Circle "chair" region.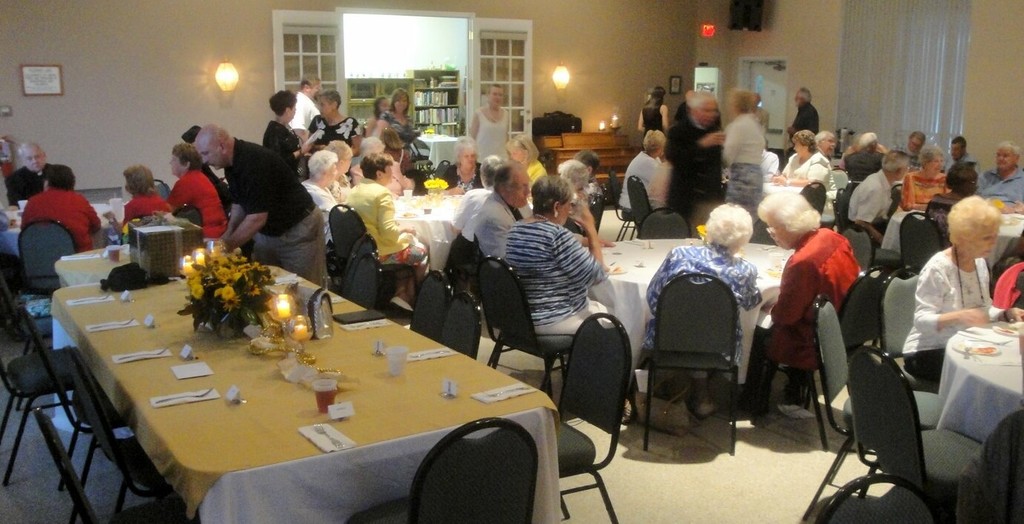
Region: bbox(838, 224, 874, 271).
